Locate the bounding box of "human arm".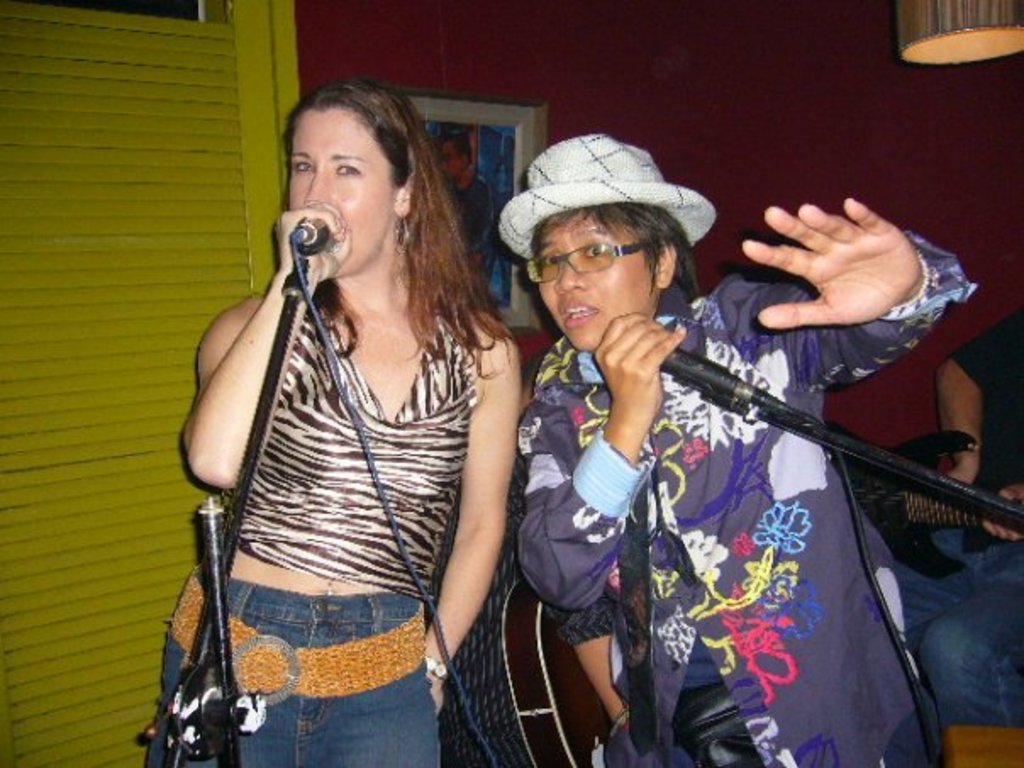
Bounding box: region(744, 188, 954, 354).
